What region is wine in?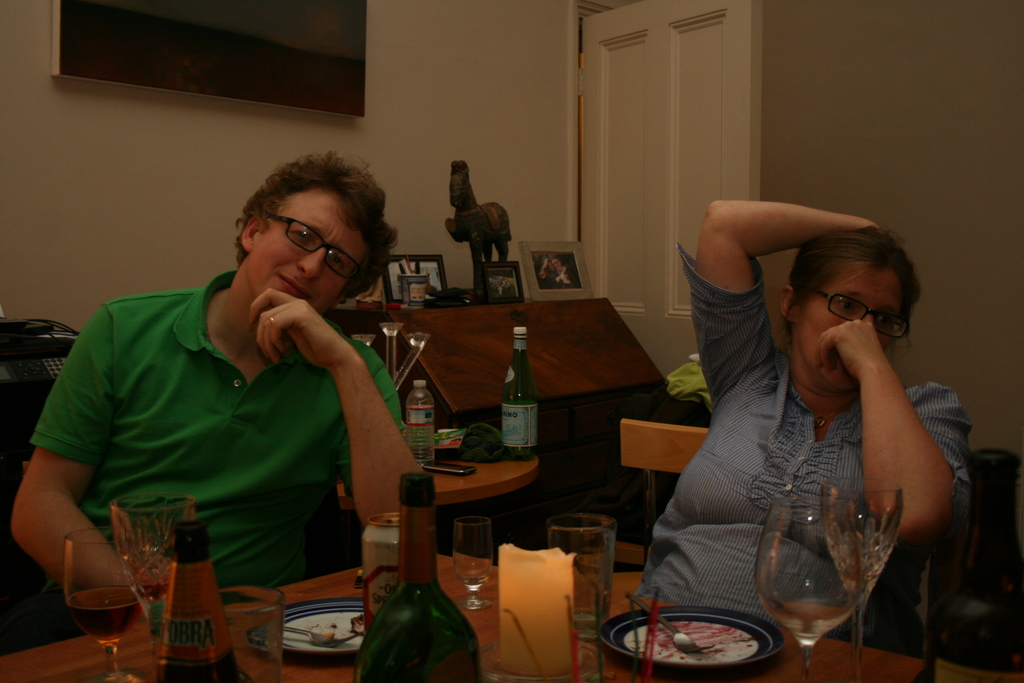
346,462,490,682.
